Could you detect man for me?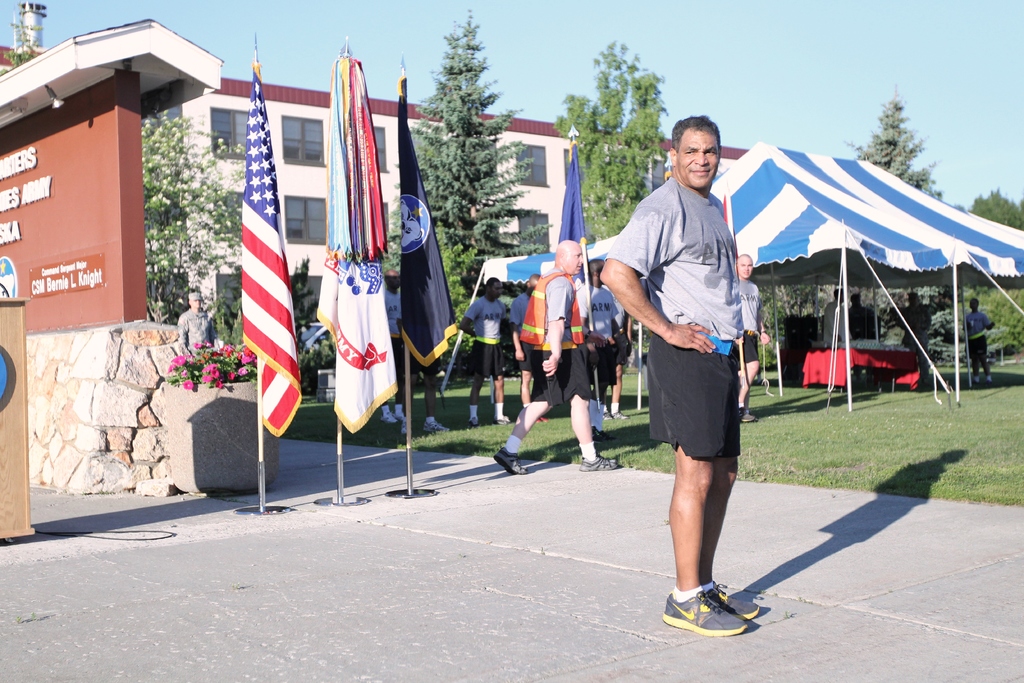
Detection result: 827:283:849:345.
